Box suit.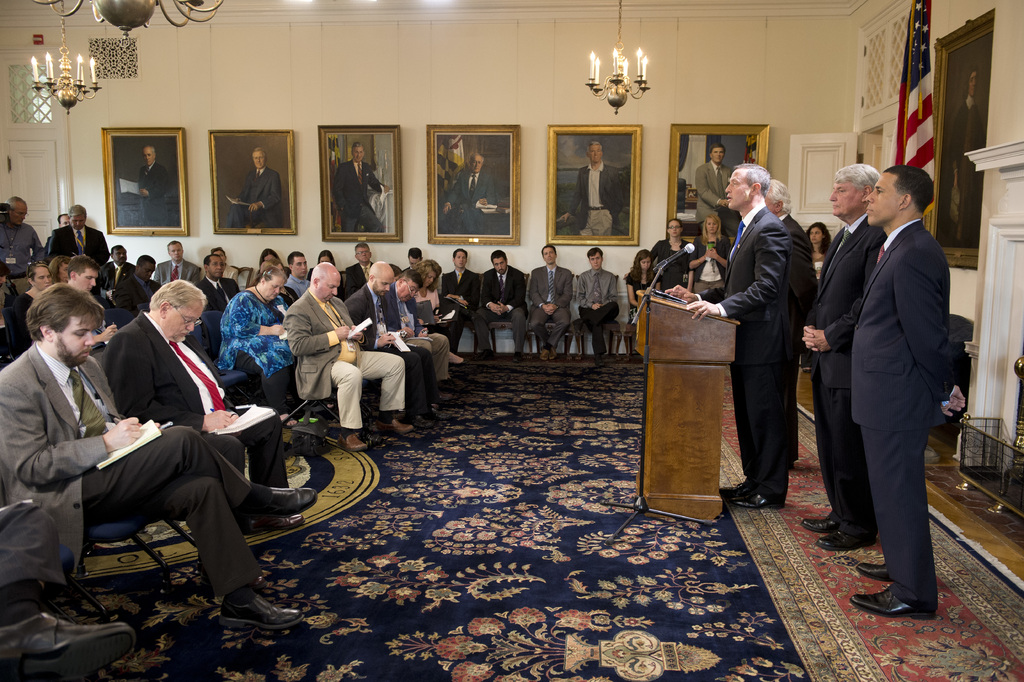
bbox(696, 158, 737, 220).
